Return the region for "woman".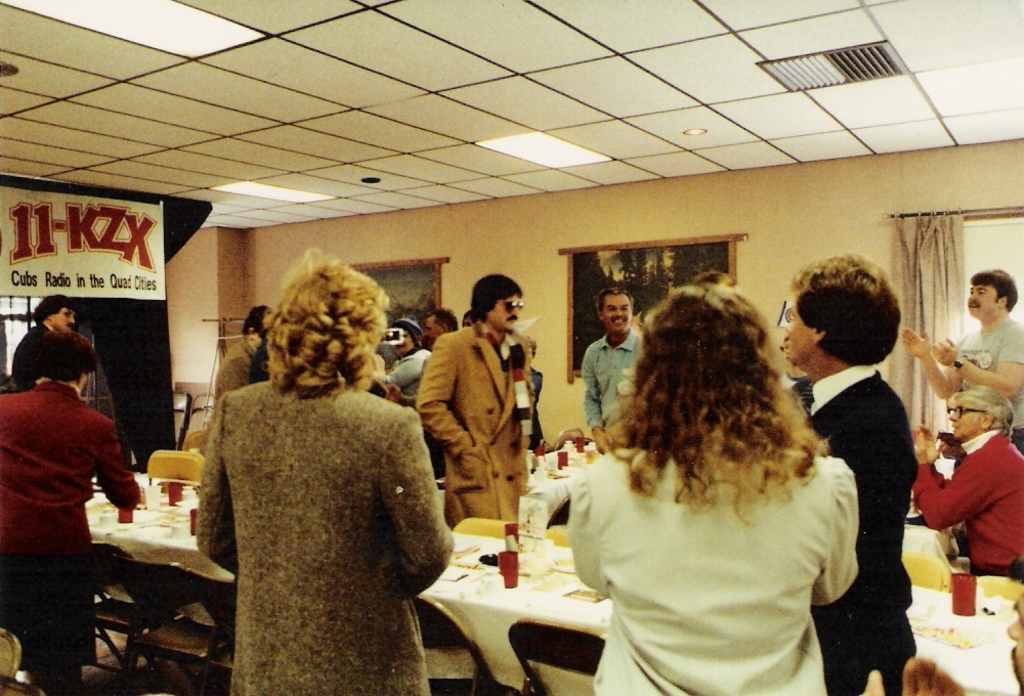
pyautogui.locateOnScreen(540, 264, 883, 691).
